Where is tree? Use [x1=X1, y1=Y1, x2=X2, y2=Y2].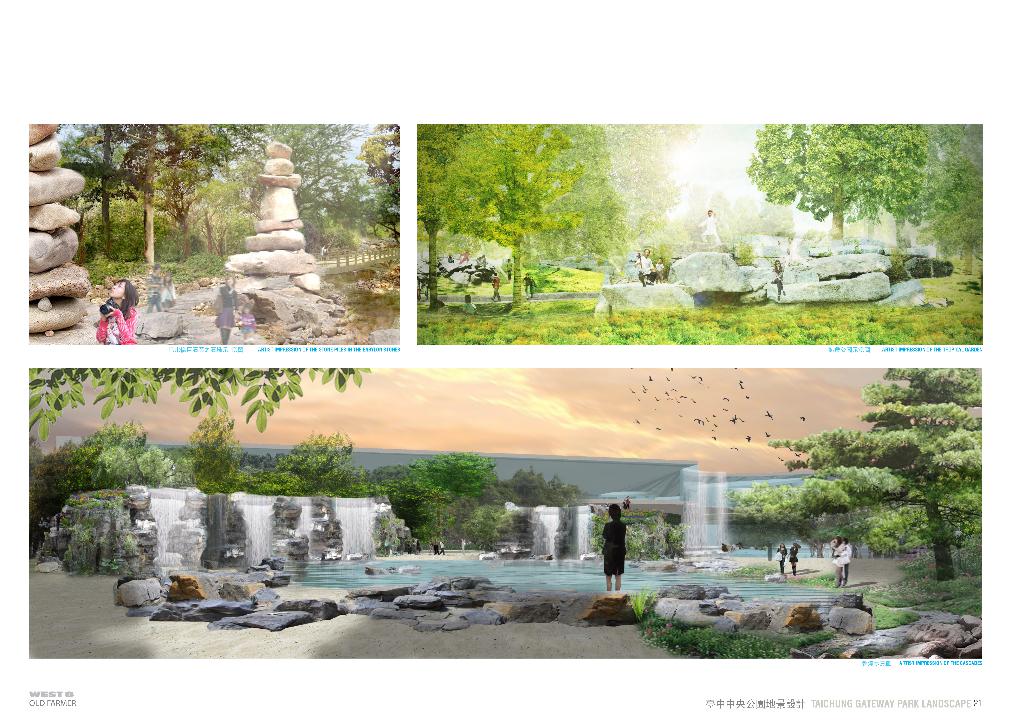
[x1=418, y1=120, x2=477, y2=313].
